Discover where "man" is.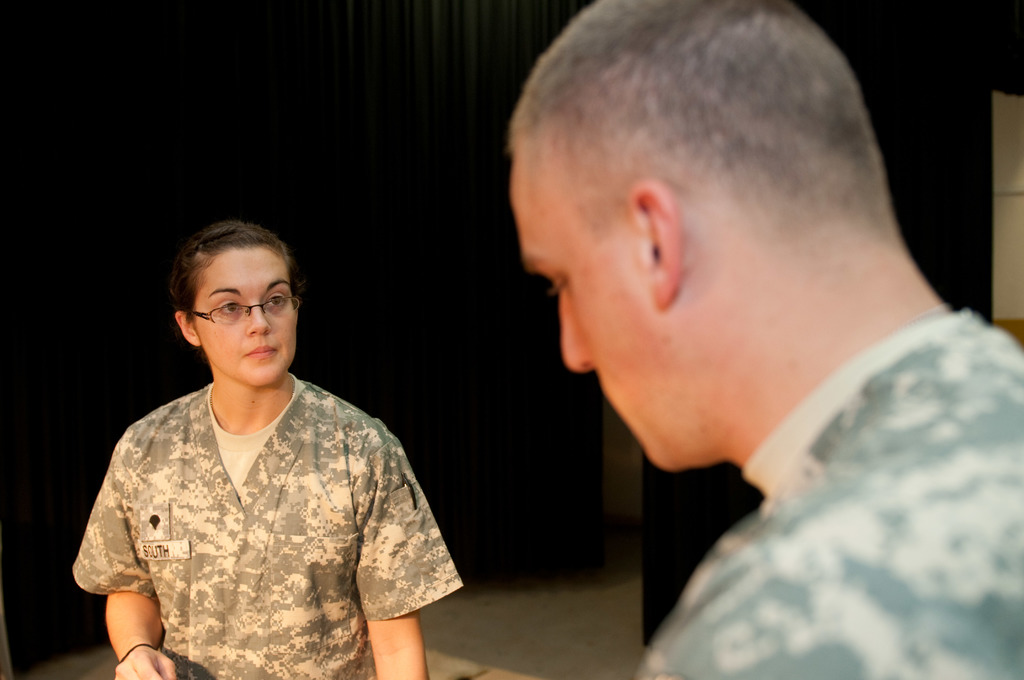
Discovered at region(415, 0, 1023, 679).
